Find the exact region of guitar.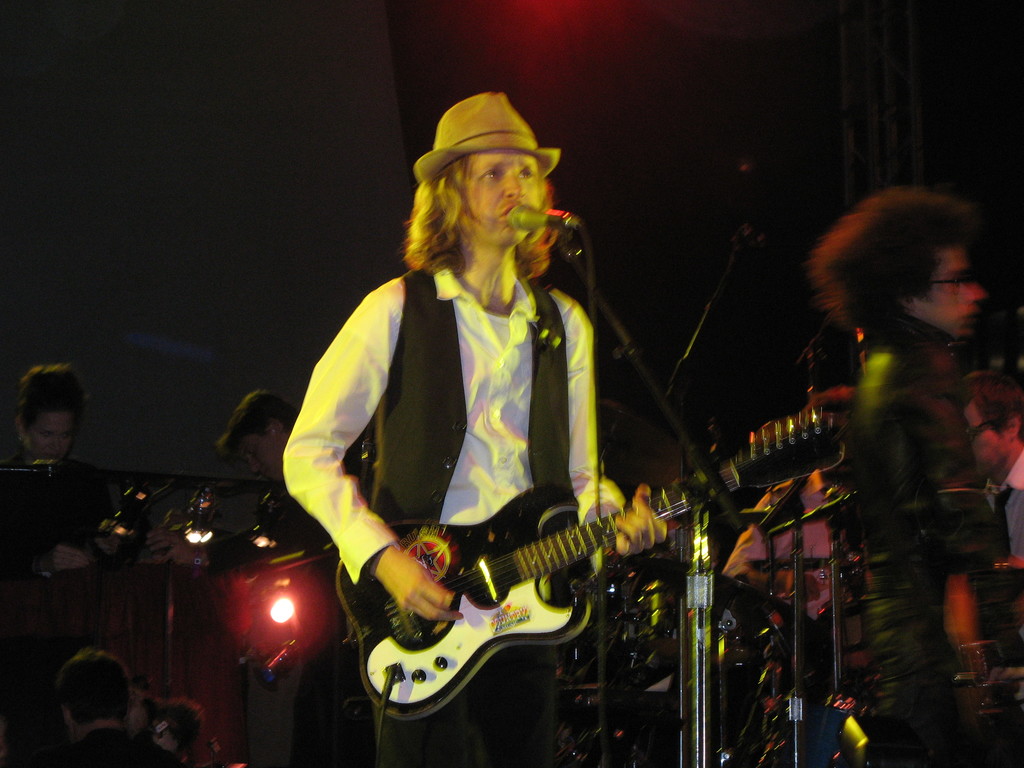
Exact region: [left=333, top=404, right=852, bottom=723].
